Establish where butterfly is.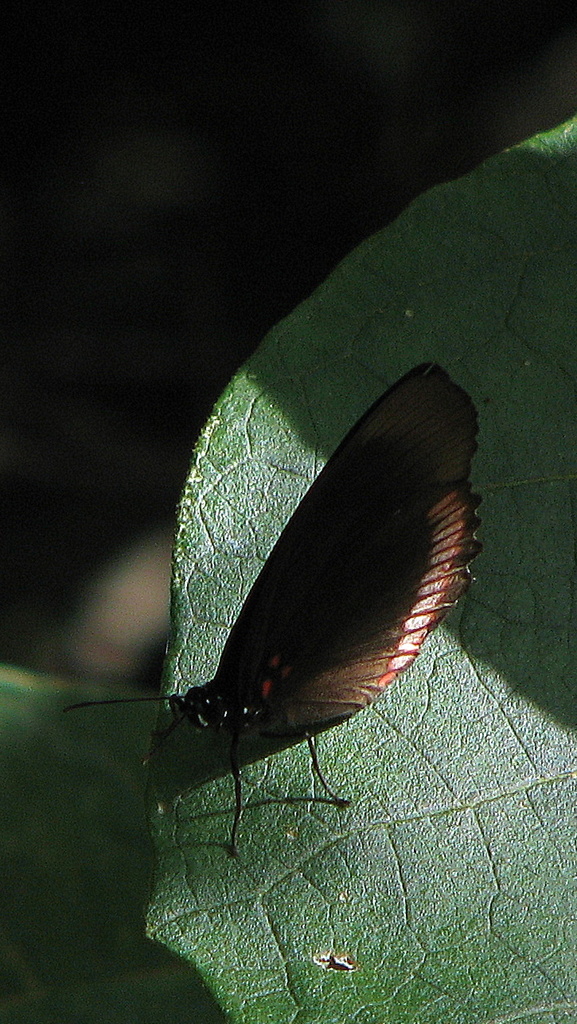
Established at (left=98, top=349, right=478, bottom=866).
